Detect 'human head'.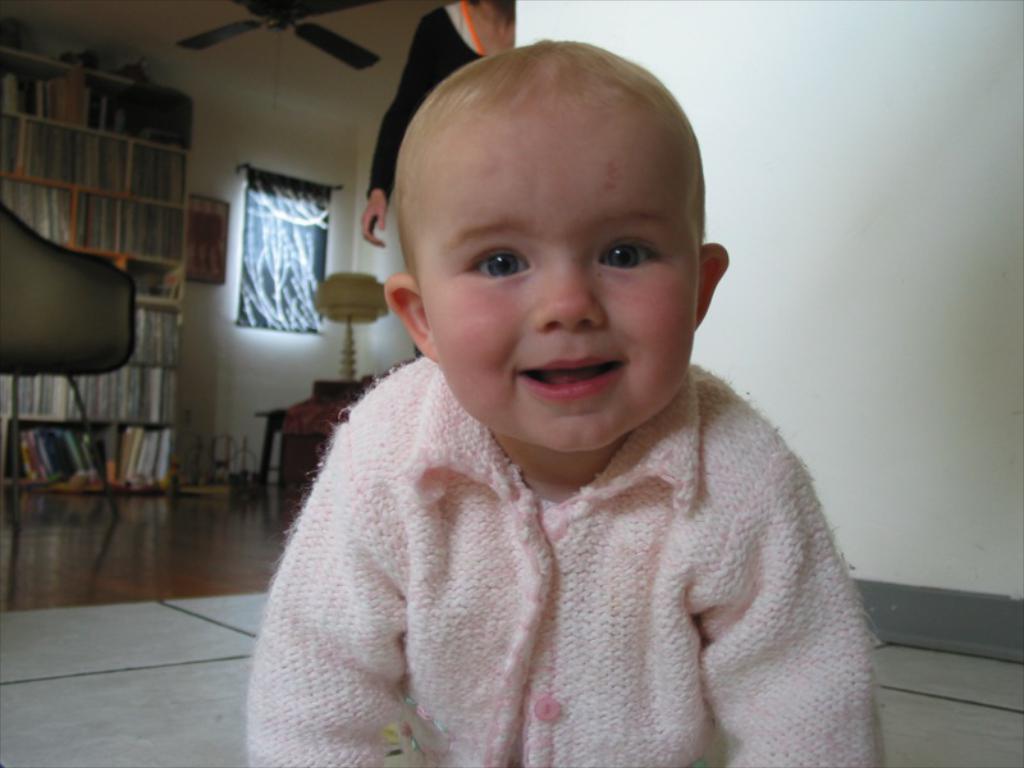
Detected at {"x1": 374, "y1": 32, "x2": 740, "y2": 472}.
